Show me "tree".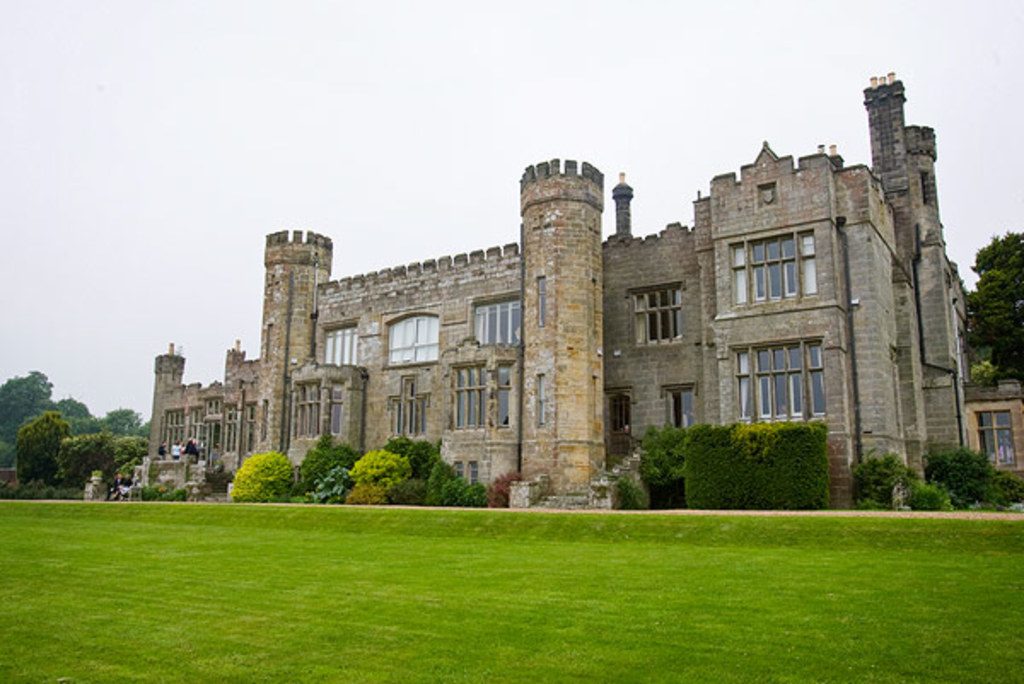
"tree" is here: [10, 392, 102, 491].
